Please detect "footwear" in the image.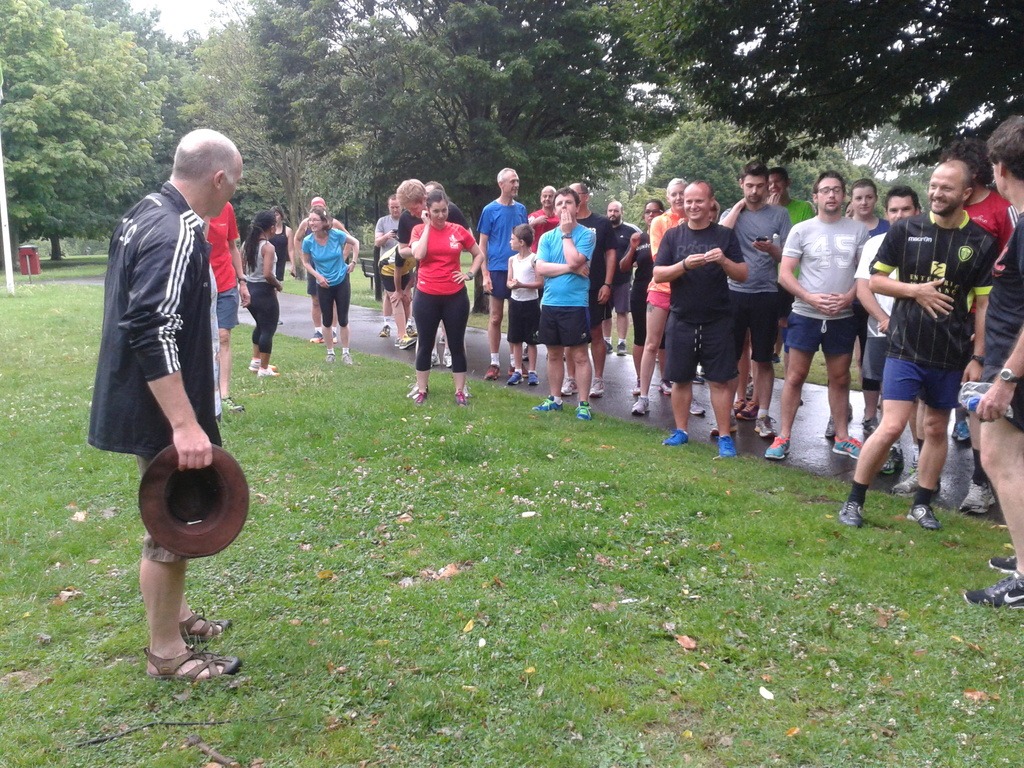
region(508, 362, 529, 378).
